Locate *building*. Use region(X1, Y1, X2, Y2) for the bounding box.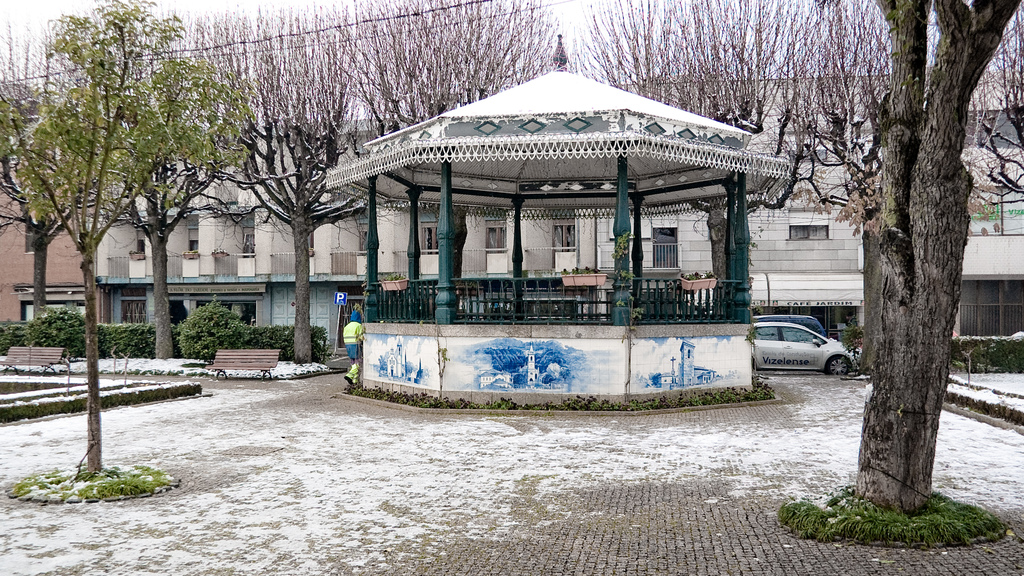
region(90, 38, 864, 349).
